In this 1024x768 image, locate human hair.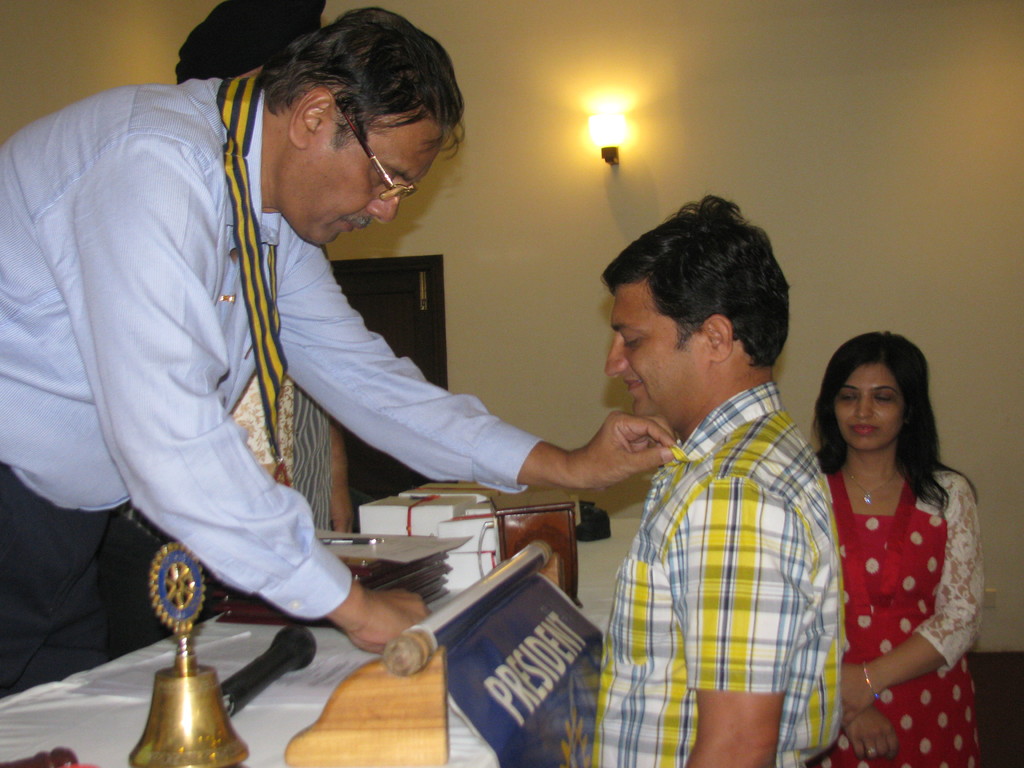
Bounding box: [x1=600, y1=187, x2=791, y2=378].
